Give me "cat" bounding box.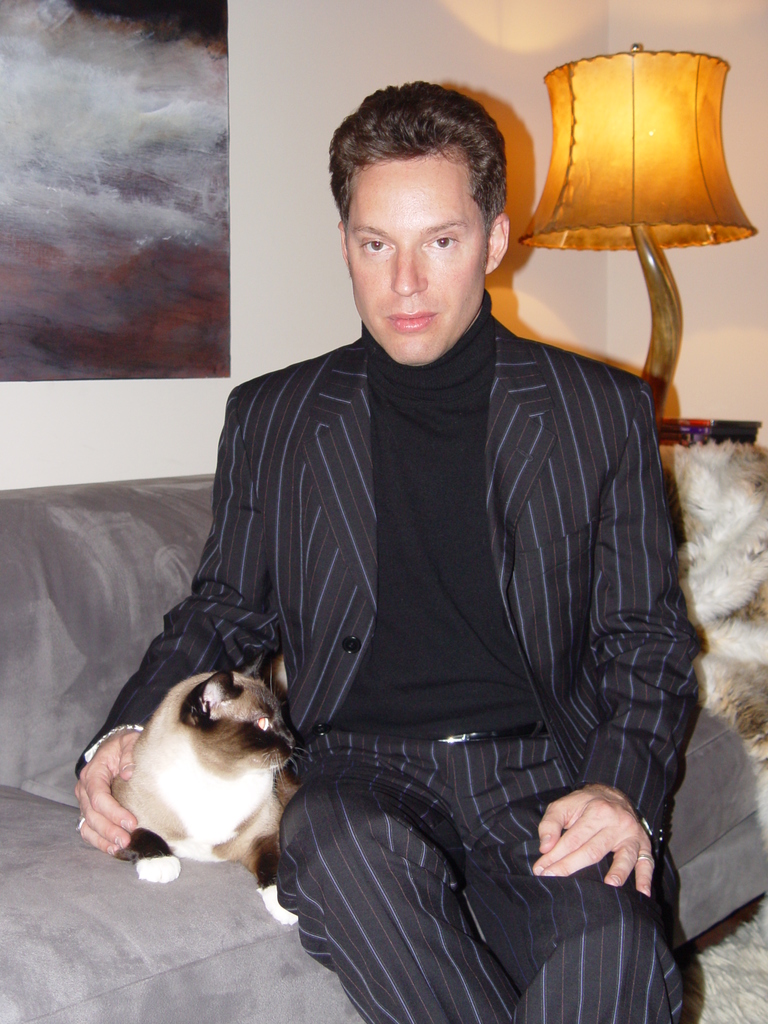
rect(120, 669, 295, 934).
